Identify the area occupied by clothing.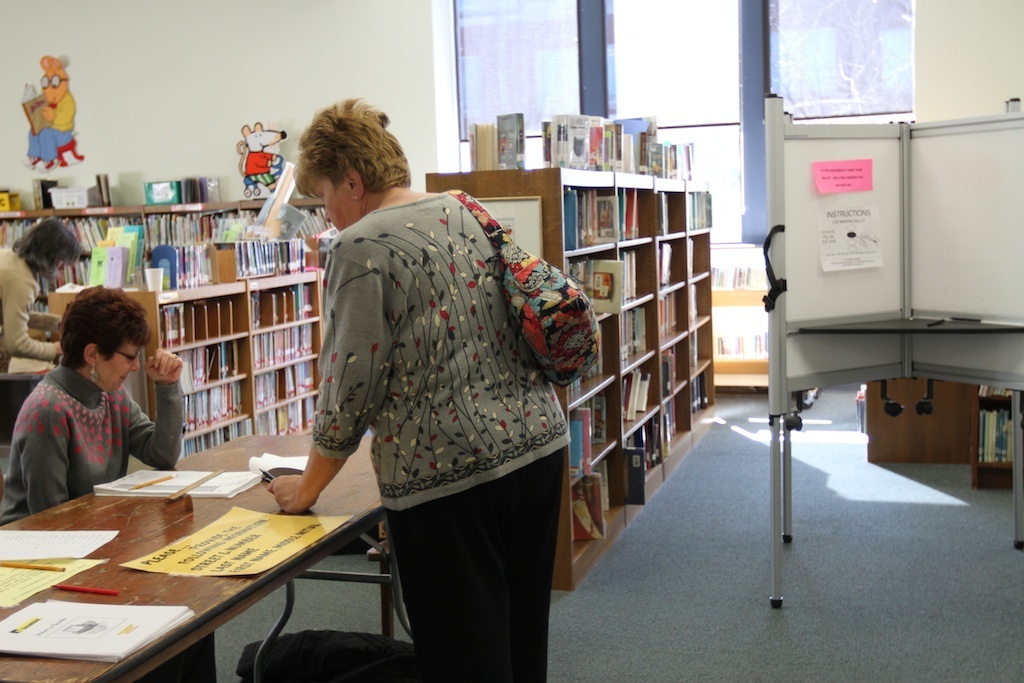
Area: (0, 242, 66, 379).
